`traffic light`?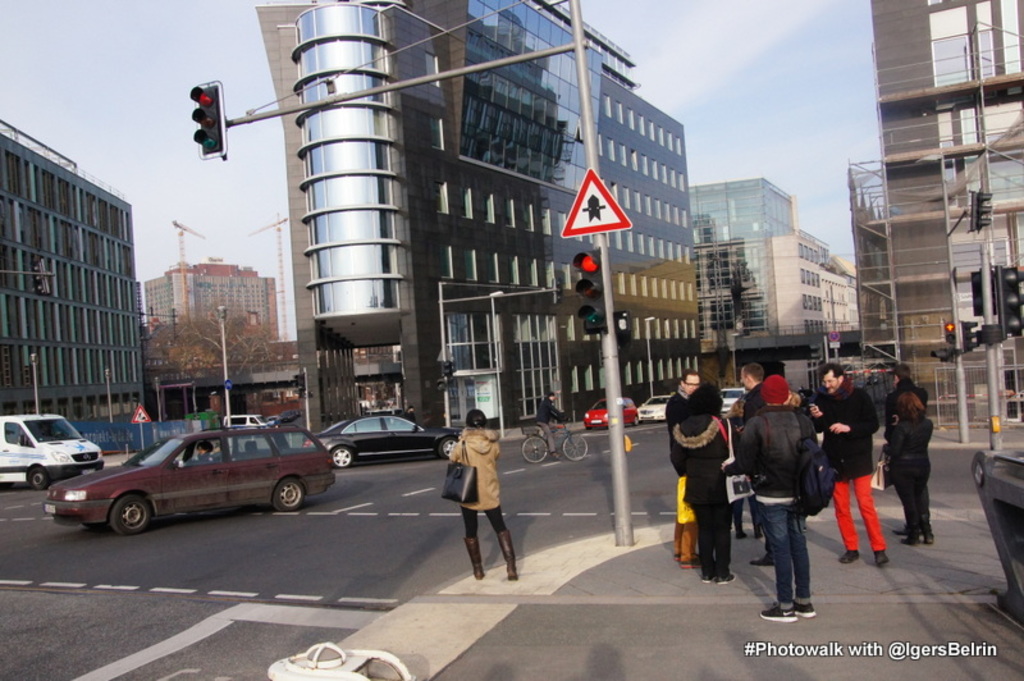
28, 261, 51, 294
